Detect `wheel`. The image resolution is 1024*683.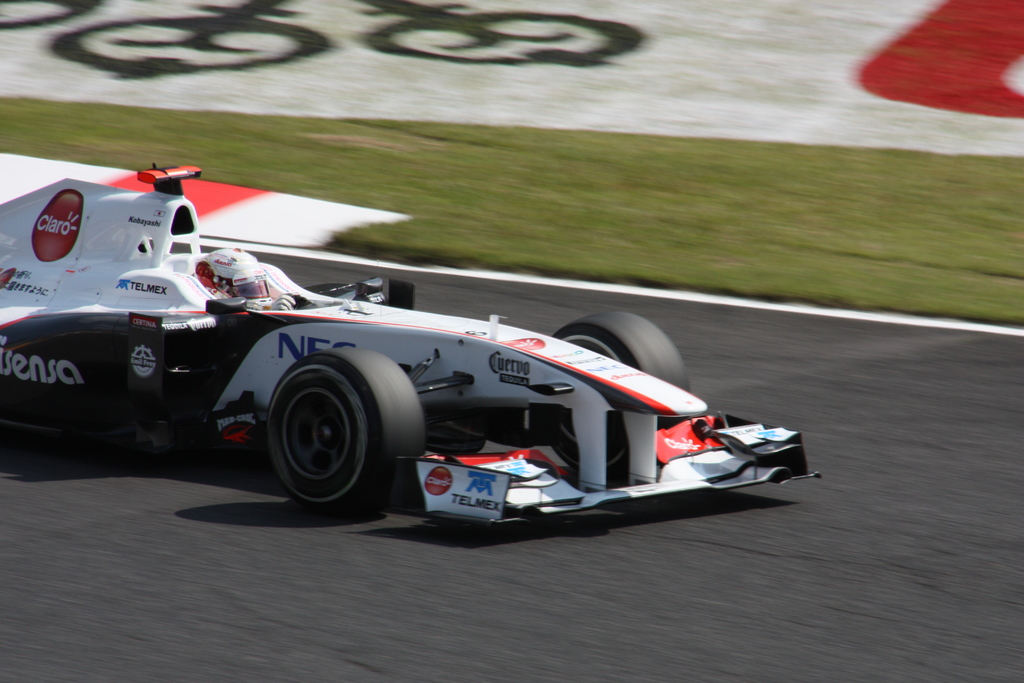
<bbox>540, 309, 695, 483</bbox>.
